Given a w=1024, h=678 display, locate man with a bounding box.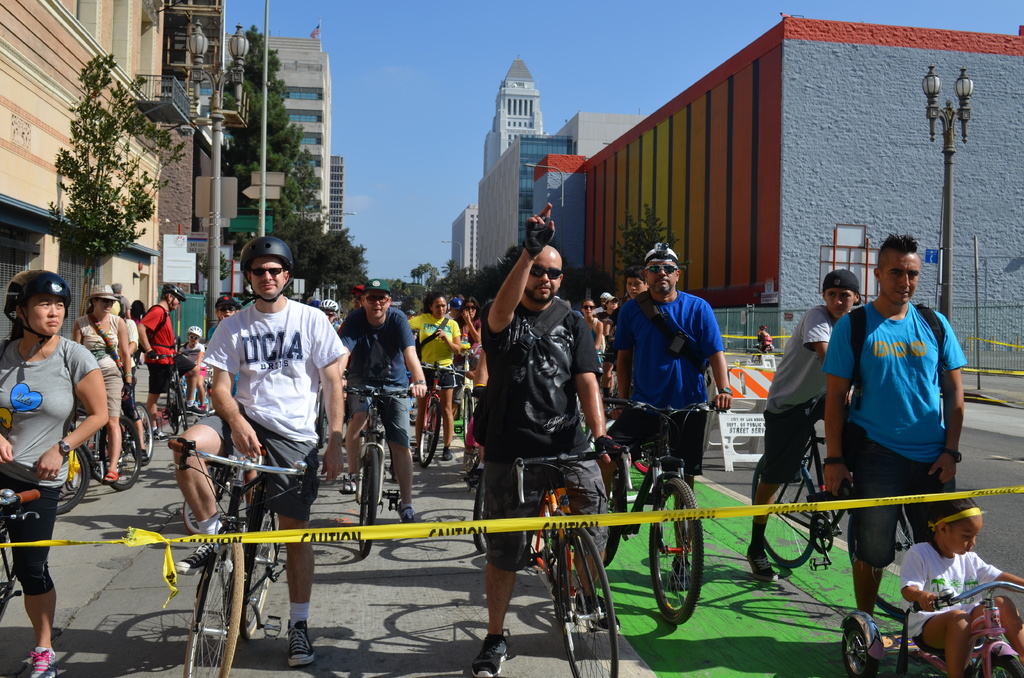
Located: region(135, 283, 184, 440).
